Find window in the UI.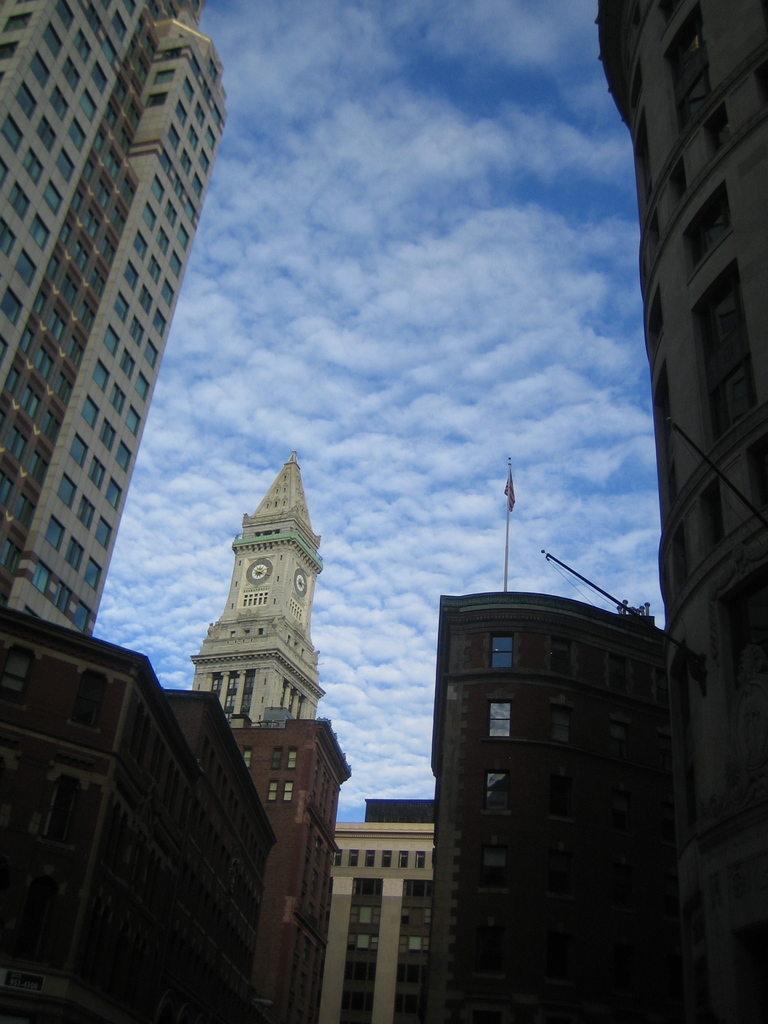
UI element at {"x1": 102, "y1": 323, "x2": 122, "y2": 358}.
